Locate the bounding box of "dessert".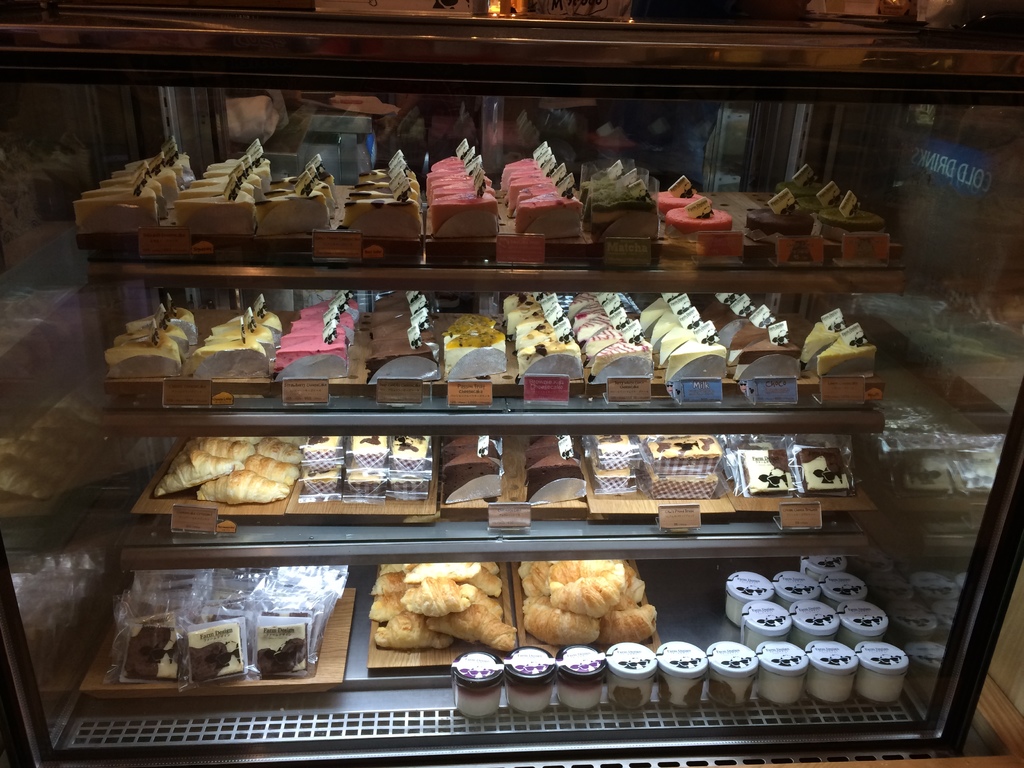
Bounding box: pyautogui.locateOnScreen(803, 549, 851, 573).
